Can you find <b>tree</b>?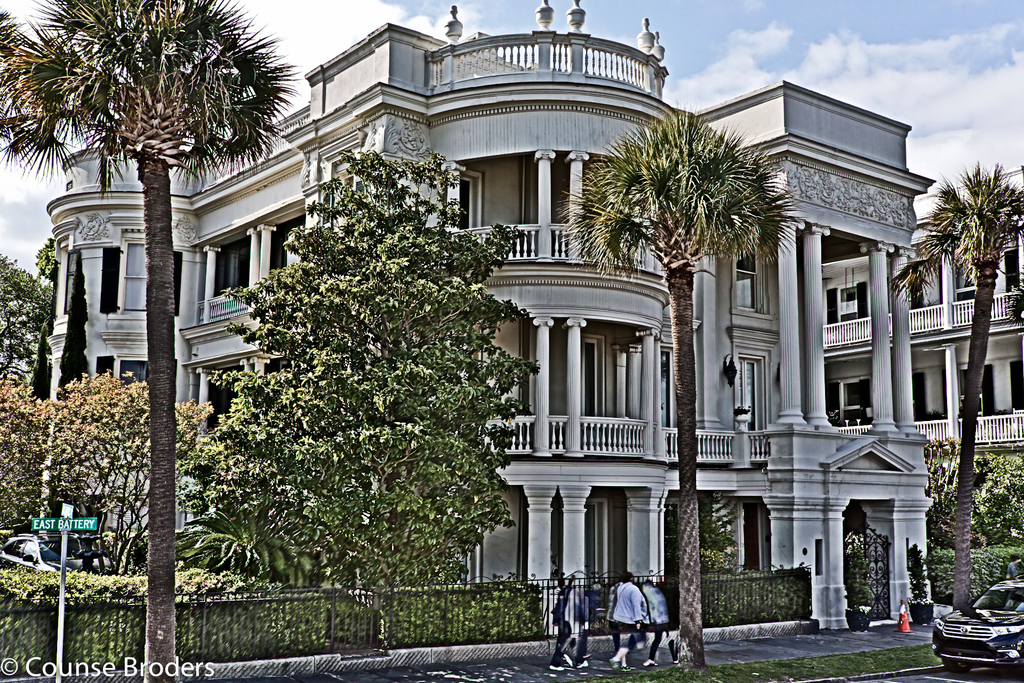
Yes, bounding box: 25/317/50/409.
